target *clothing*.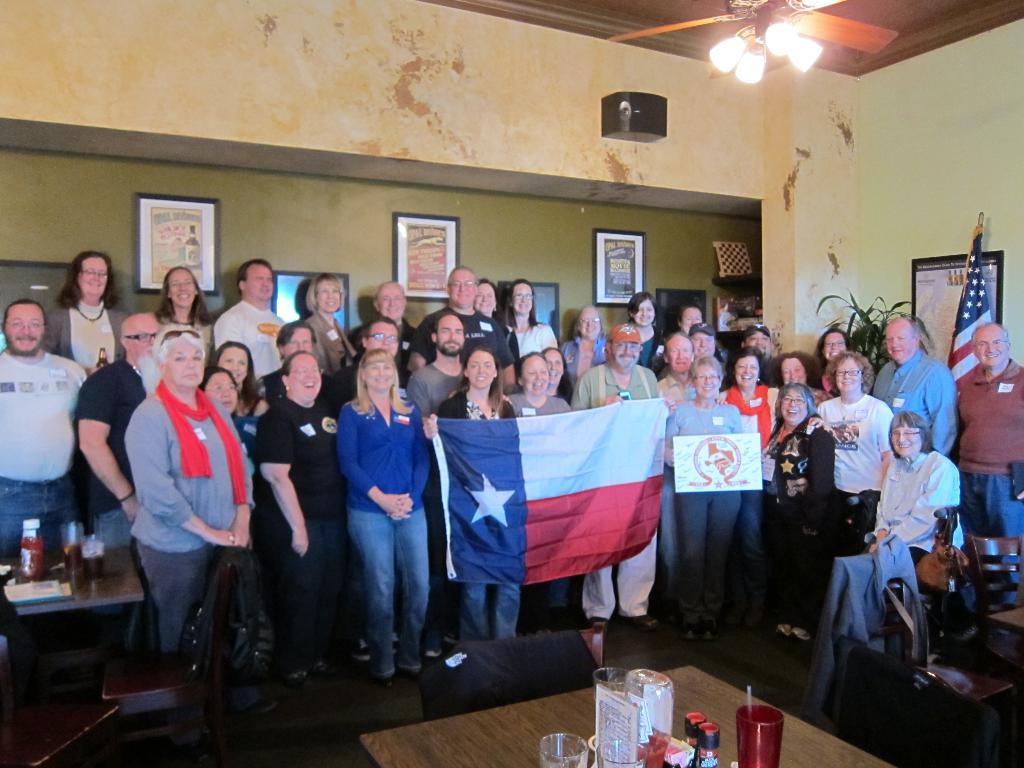
Target region: select_region(211, 302, 285, 373).
